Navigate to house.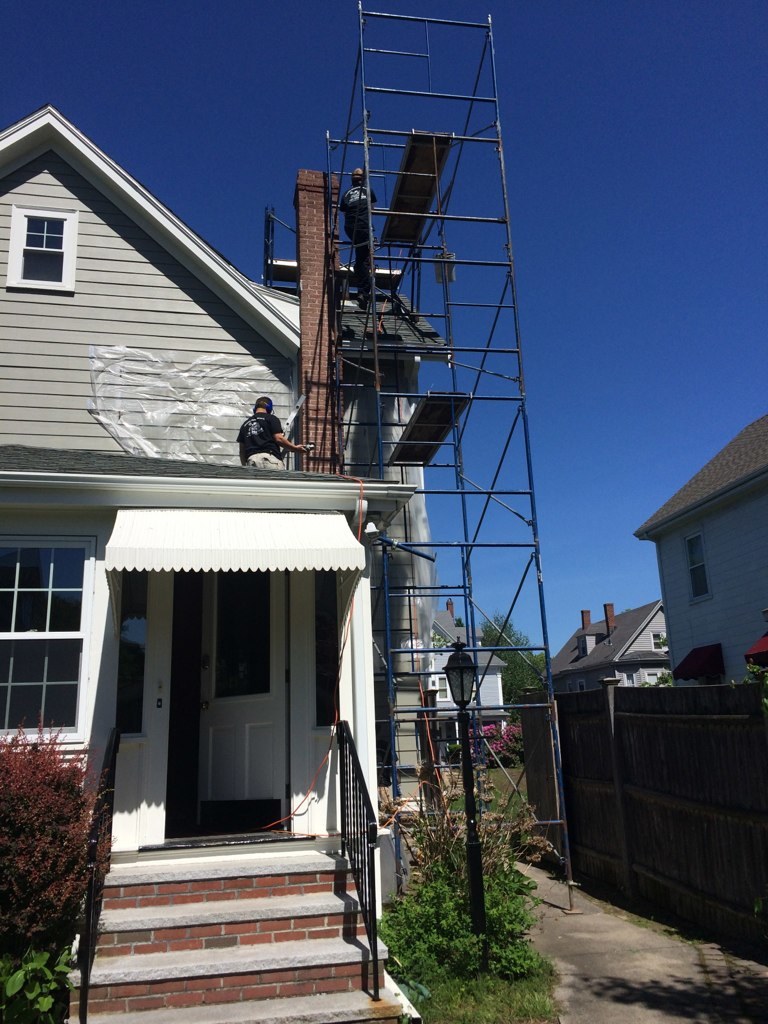
Navigation target: bbox=[518, 415, 767, 970].
